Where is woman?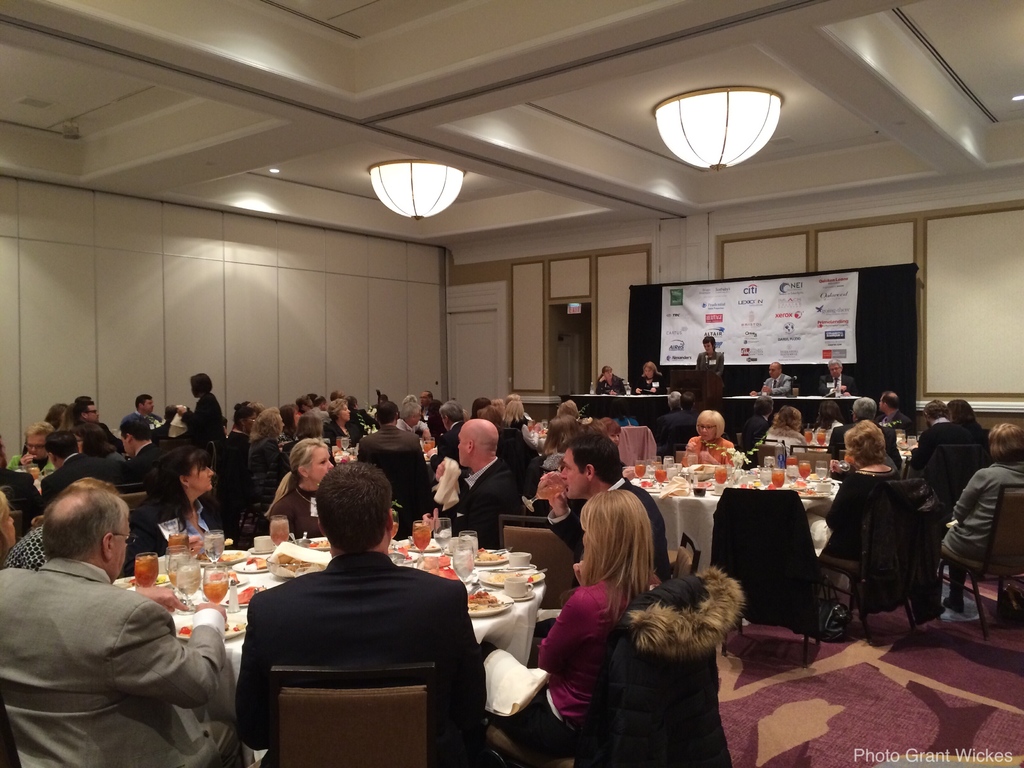
x1=4 y1=472 x2=123 y2=573.
